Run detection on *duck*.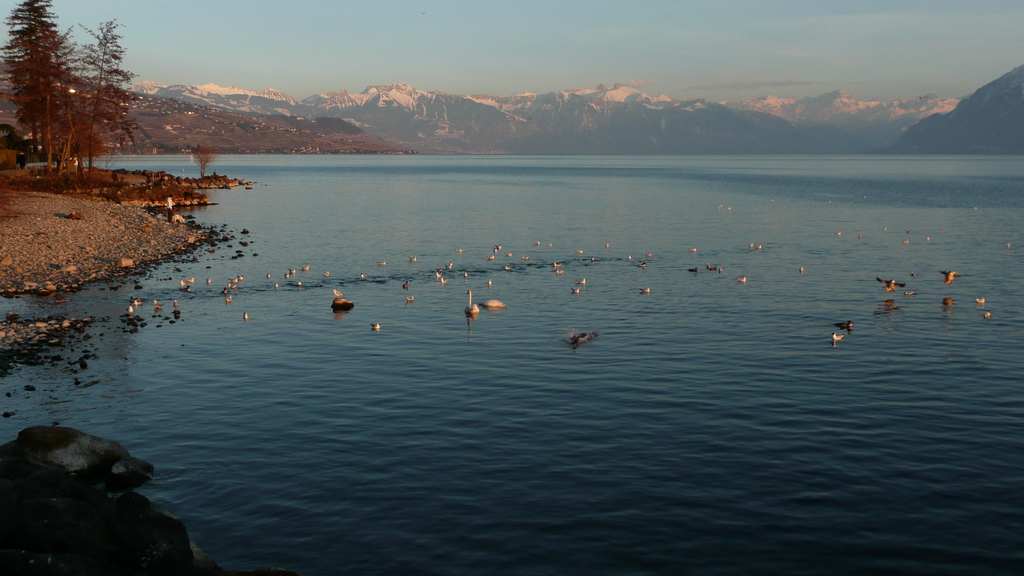
Result: pyautogui.locateOnScreen(495, 245, 503, 256).
